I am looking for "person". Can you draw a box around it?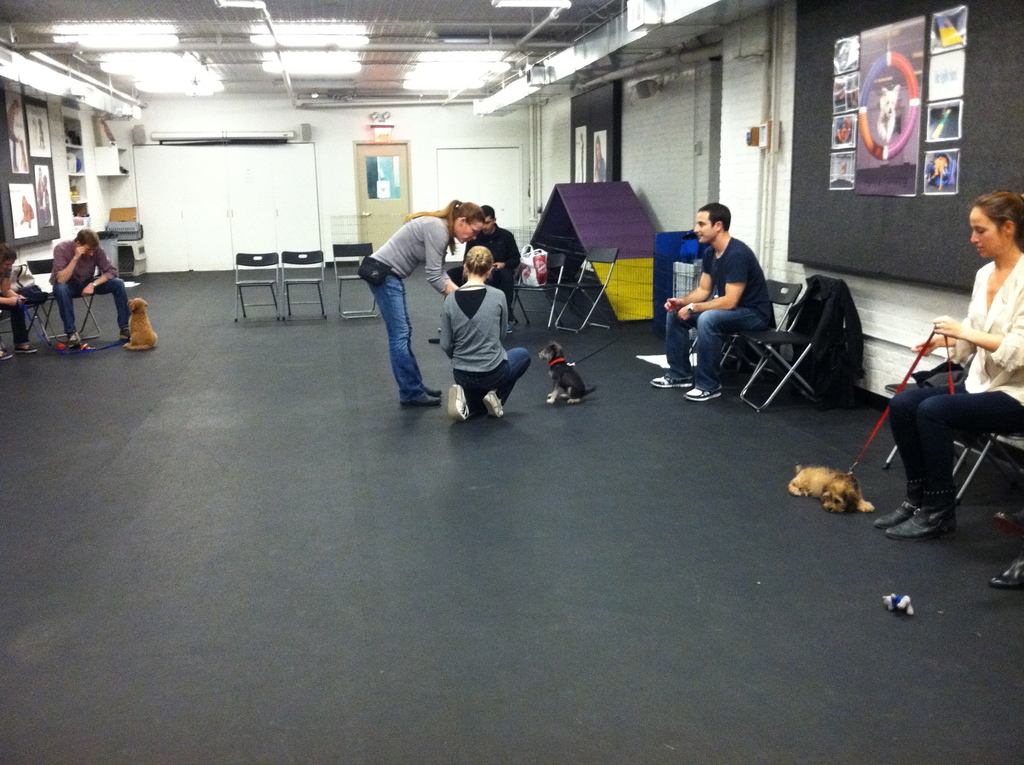
Sure, the bounding box is <bbox>874, 188, 1023, 543</bbox>.
